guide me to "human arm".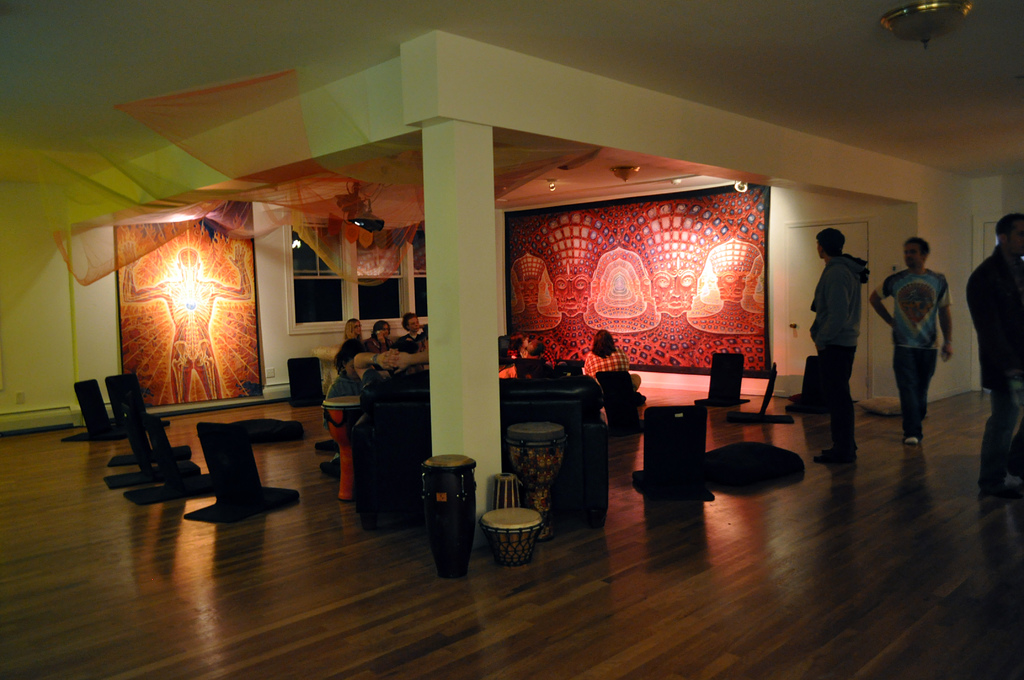
Guidance: select_region(864, 275, 895, 327).
